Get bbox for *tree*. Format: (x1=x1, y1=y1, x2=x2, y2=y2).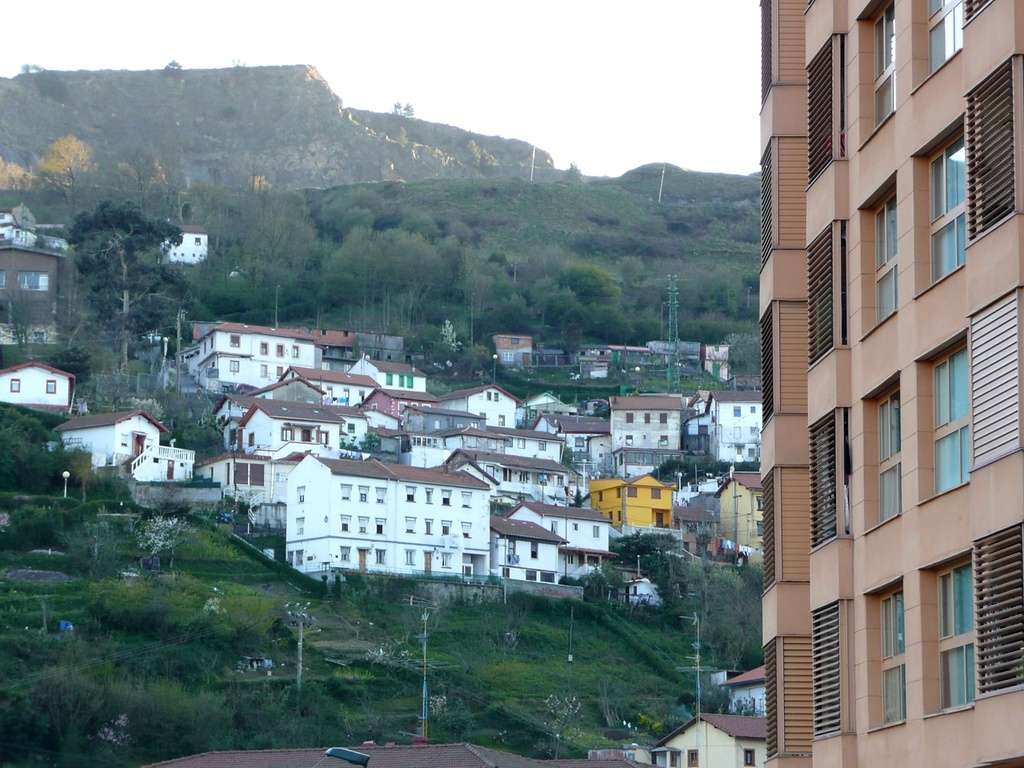
(x1=635, y1=186, x2=770, y2=260).
